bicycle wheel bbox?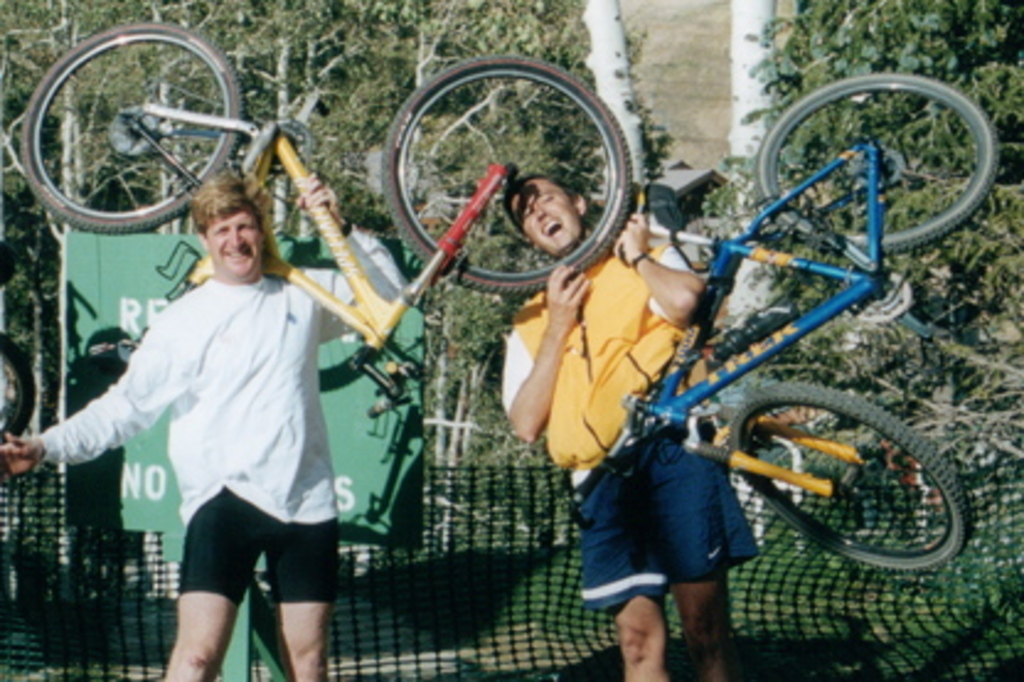
BBox(382, 54, 628, 300)
